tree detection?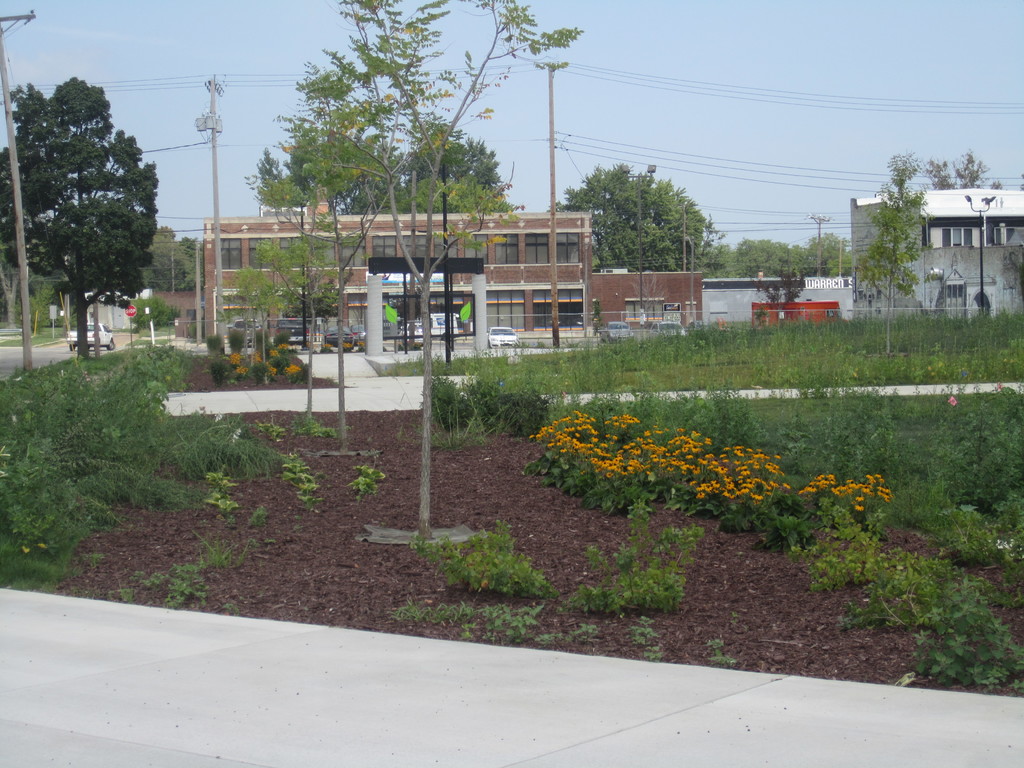
box(1016, 173, 1023, 195)
